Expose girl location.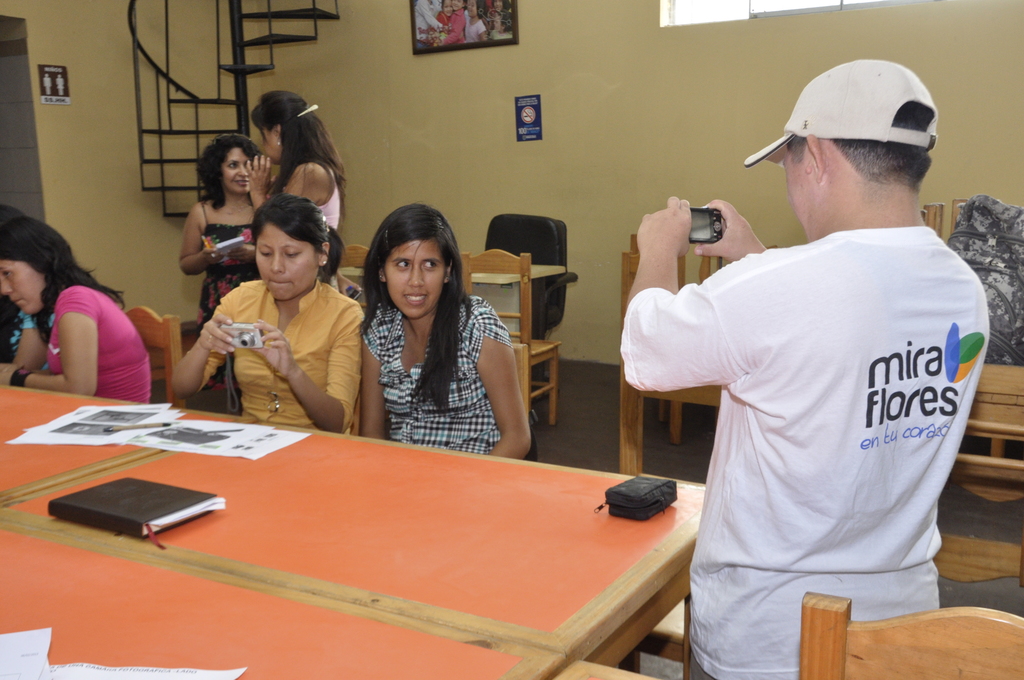
Exposed at Rect(169, 194, 363, 433).
